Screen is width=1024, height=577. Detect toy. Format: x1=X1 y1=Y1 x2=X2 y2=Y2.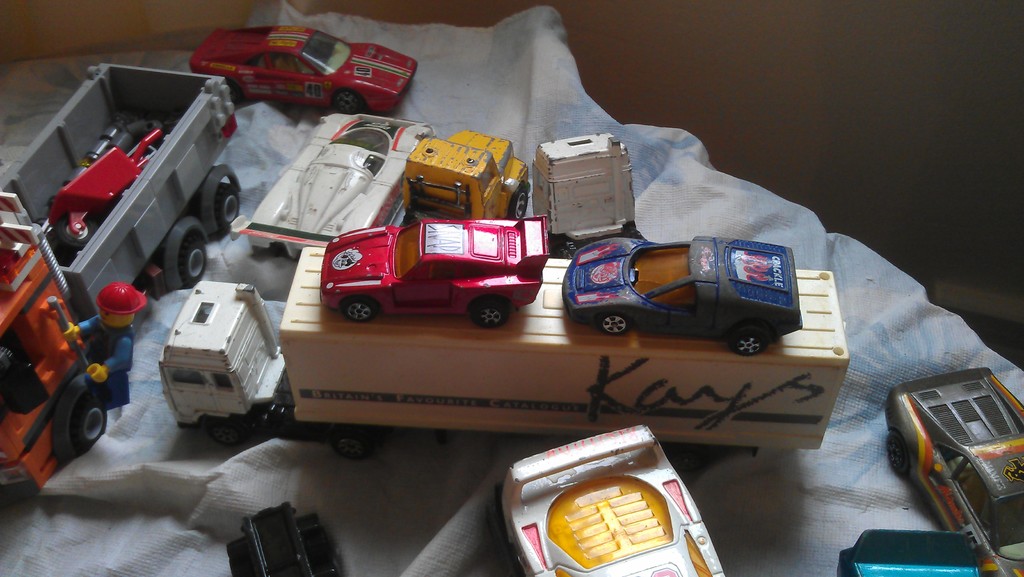
x1=321 y1=218 x2=554 y2=328.
